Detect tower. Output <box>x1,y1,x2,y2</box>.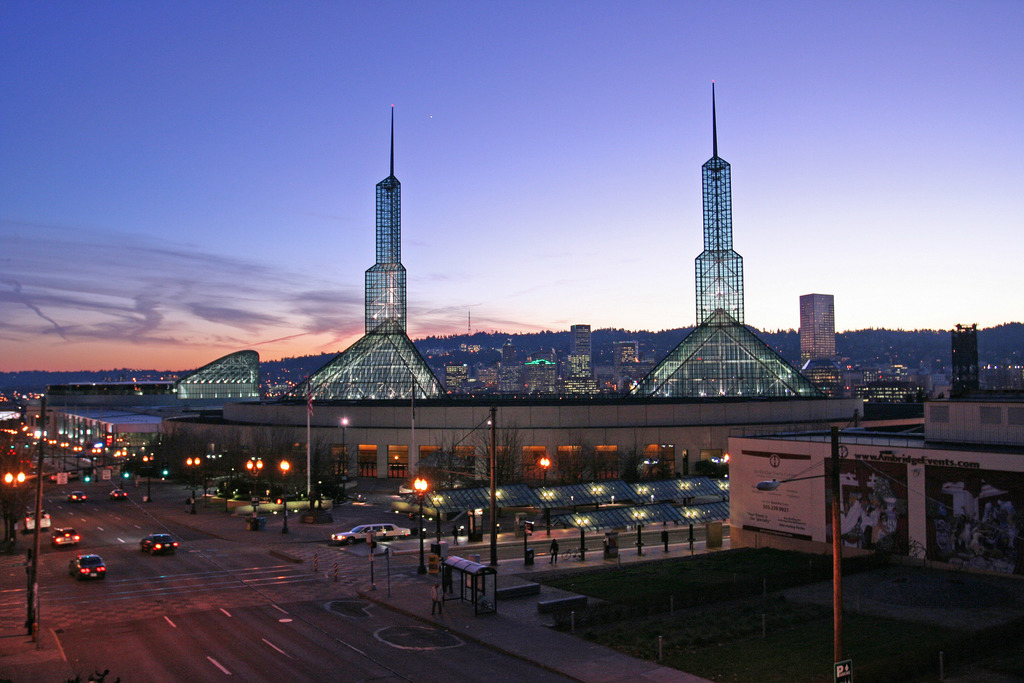
<box>664,78,791,391</box>.
